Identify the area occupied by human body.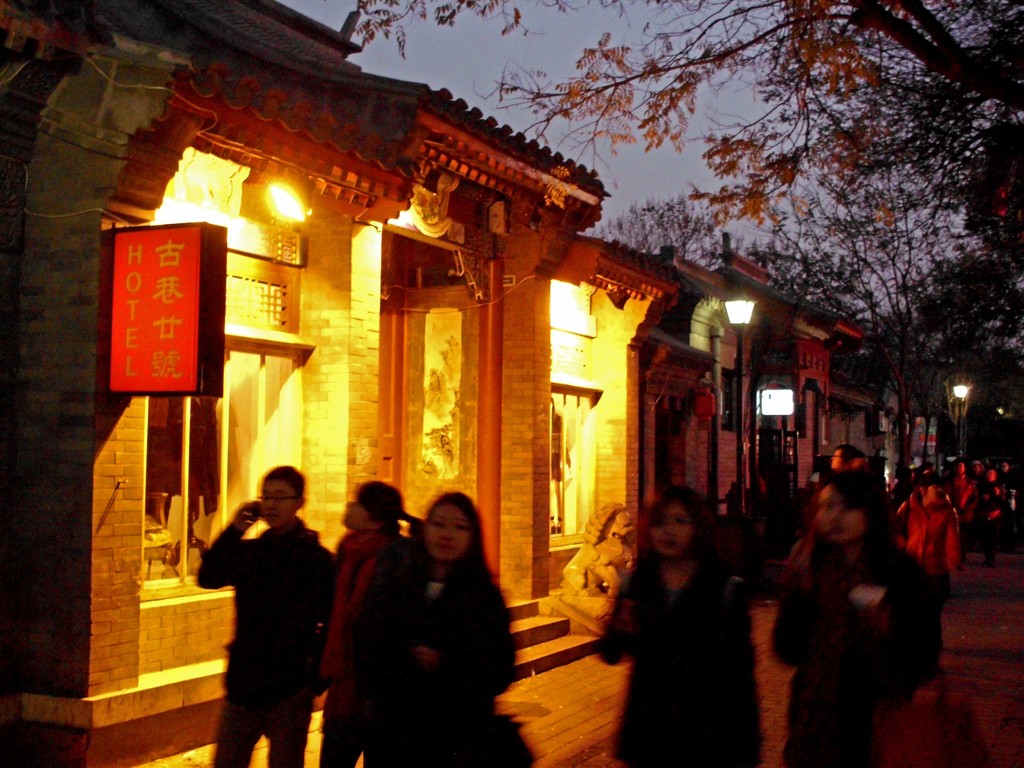
Area: box=[202, 445, 318, 746].
